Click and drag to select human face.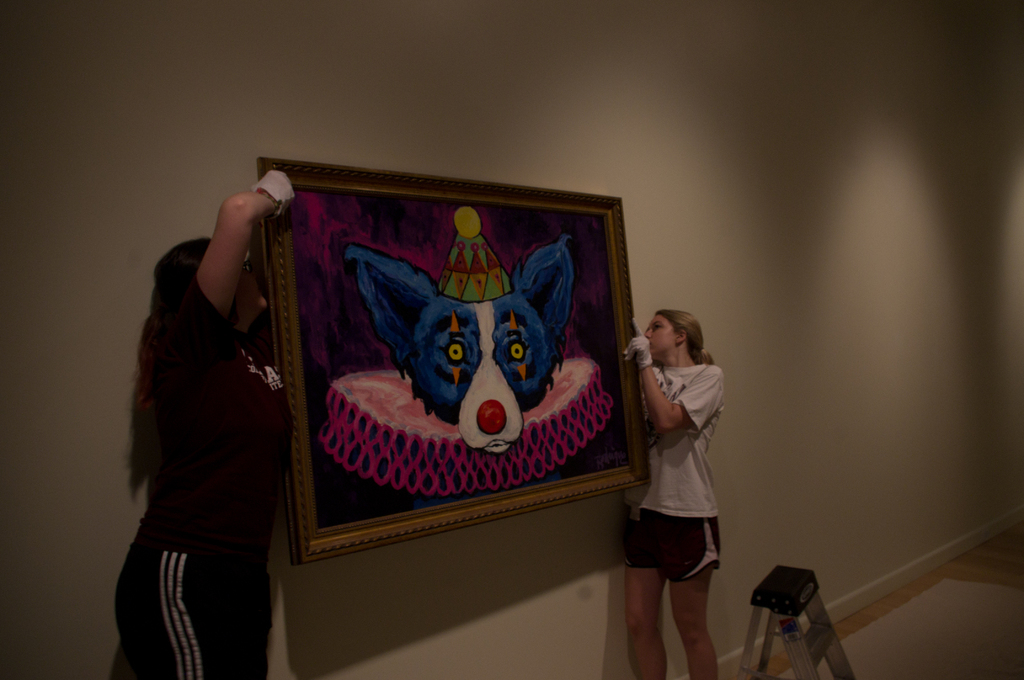
Selection: crop(238, 264, 269, 327).
